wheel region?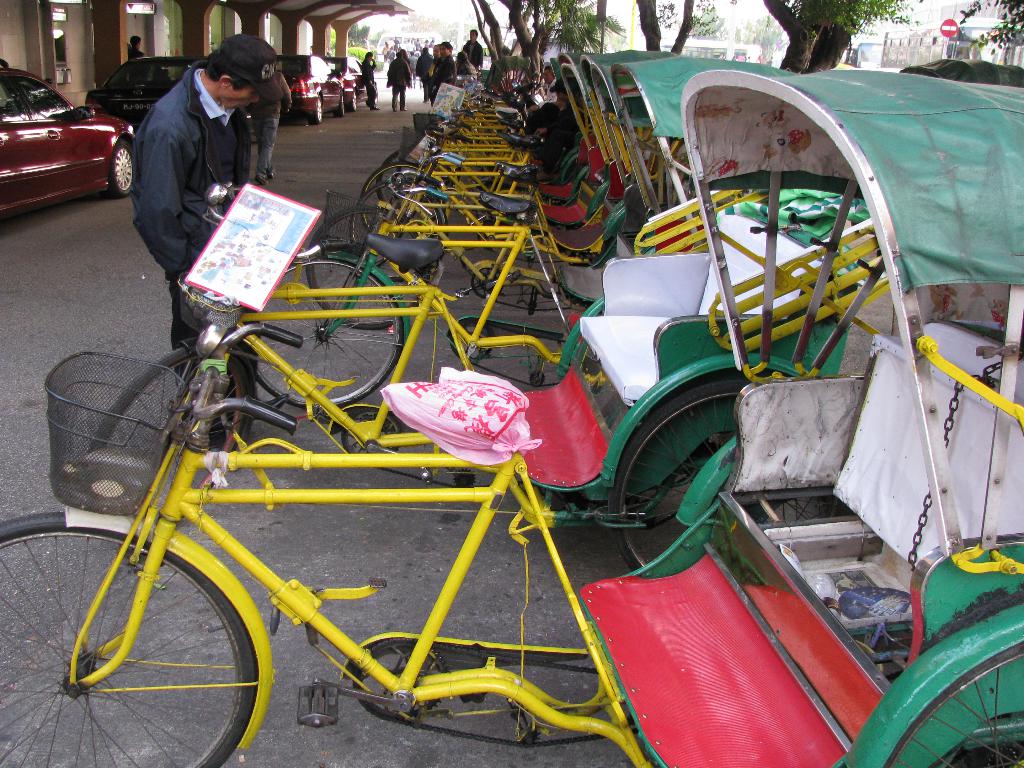
[x1=308, y1=99, x2=324, y2=128]
